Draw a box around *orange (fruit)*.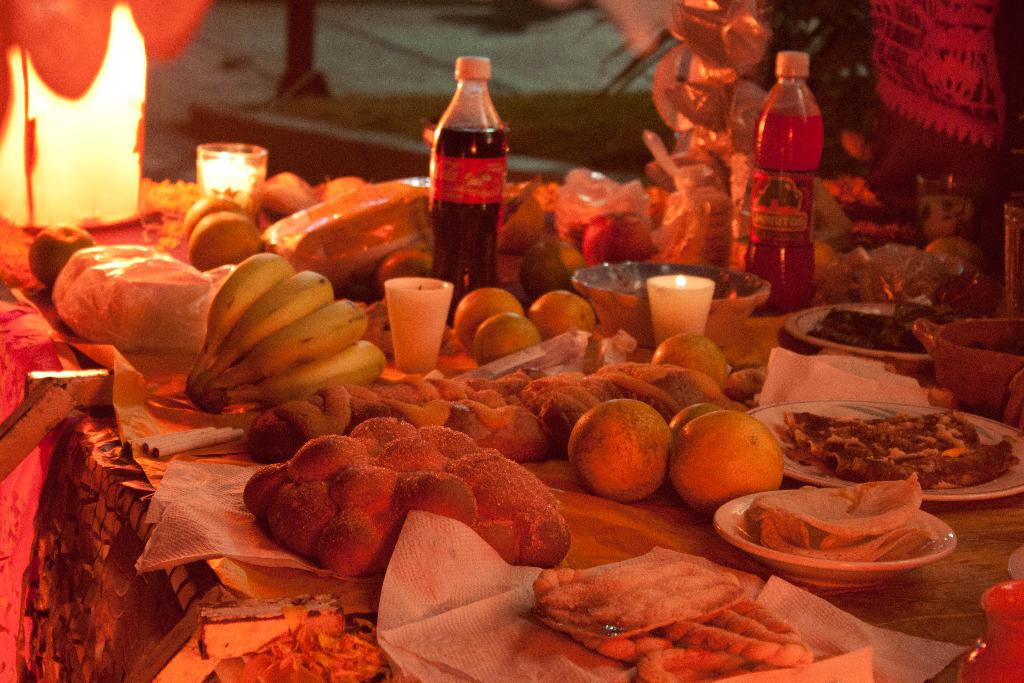
[x1=28, y1=225, x2=93, y2=290].
